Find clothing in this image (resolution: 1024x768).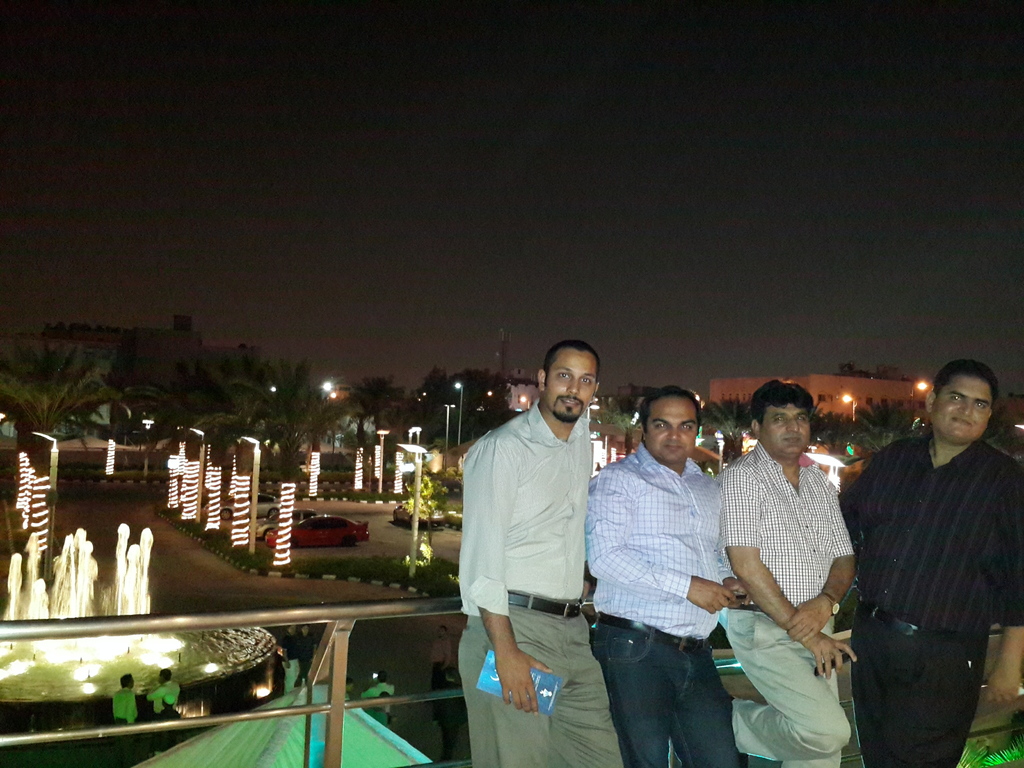
<box>844,374,1015,754</box>.
